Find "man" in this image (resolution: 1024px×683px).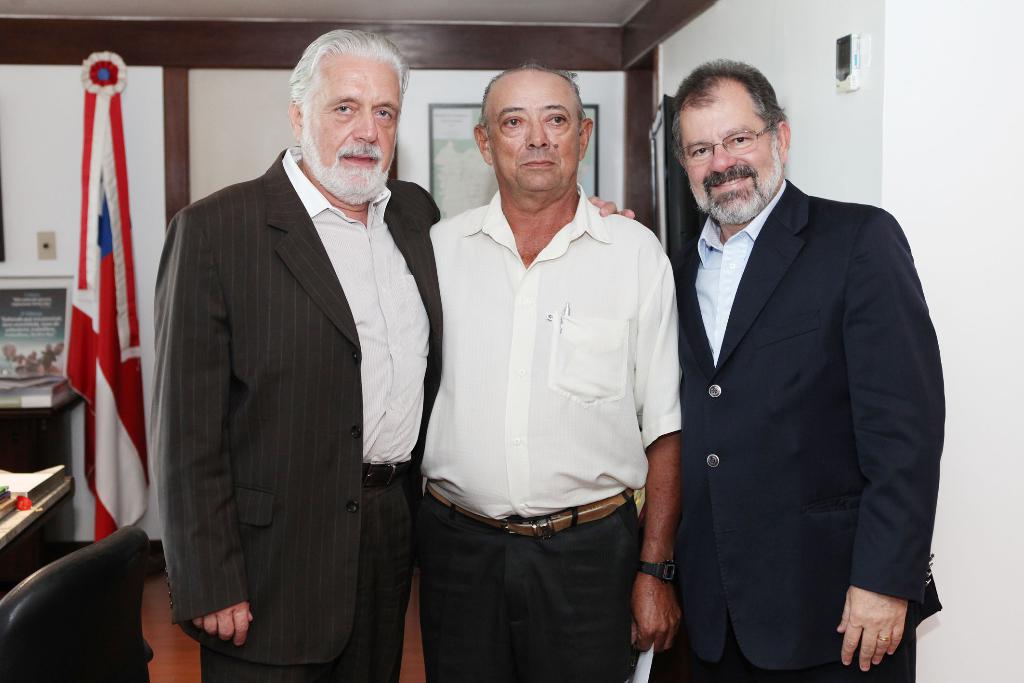
(left=414, top=62, right=676, bottom=682).
